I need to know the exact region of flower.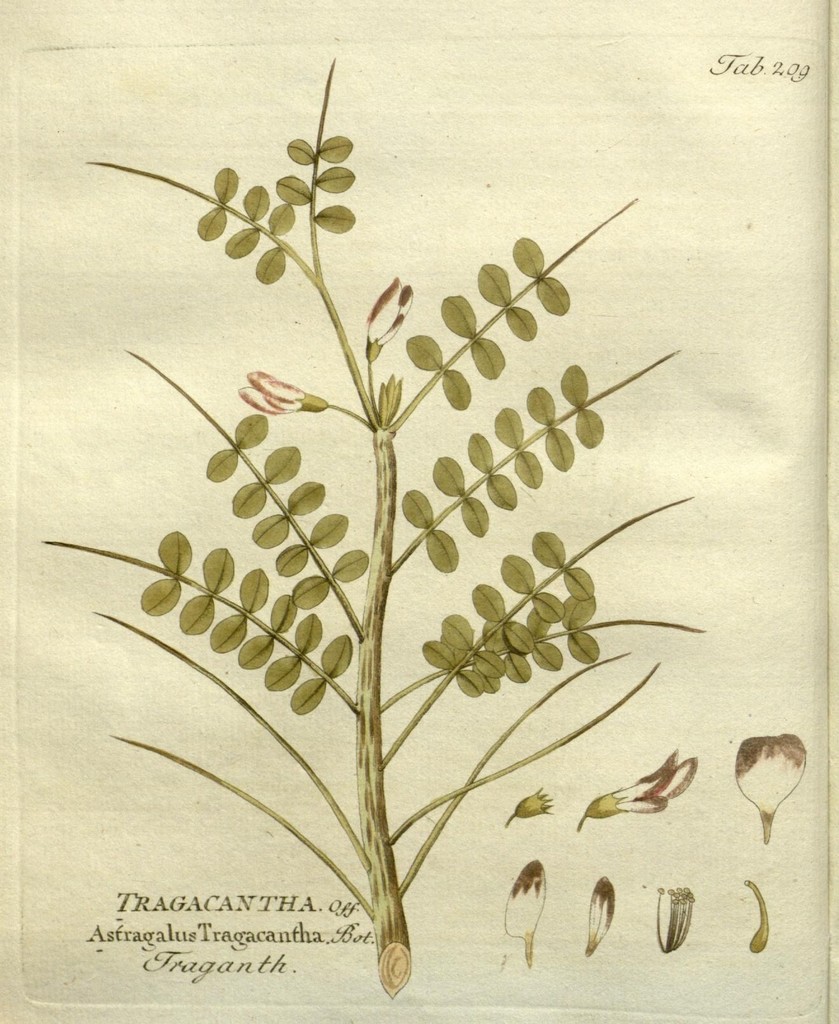
Region: [730,732,814,836].
